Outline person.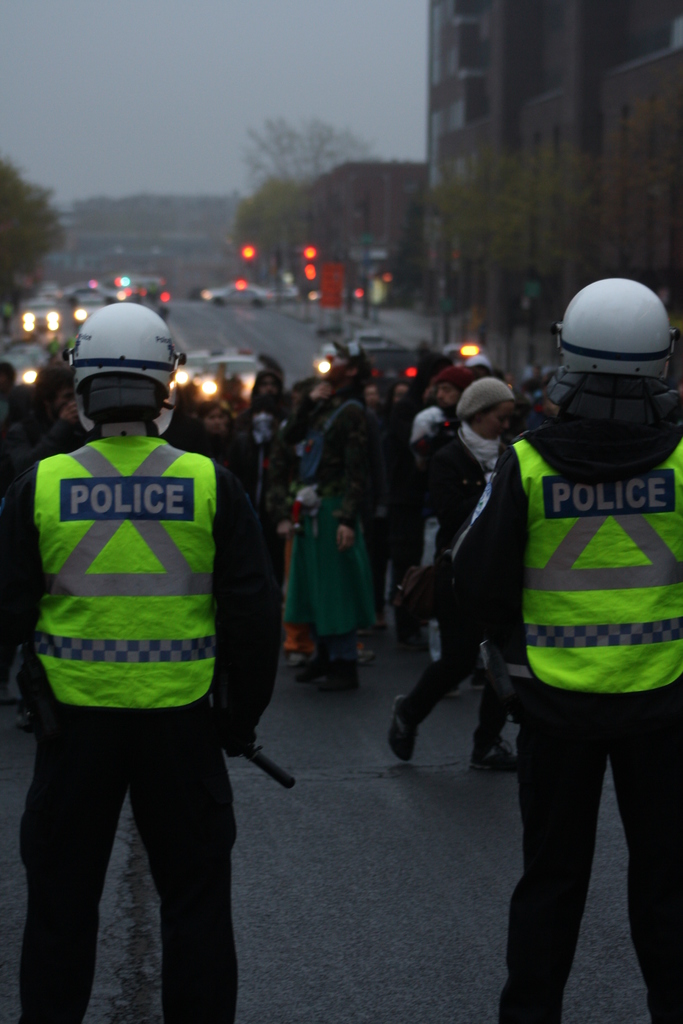
Outline: {"x1": 16, "y1": 302, "x2": 270, "y2": 940}.
